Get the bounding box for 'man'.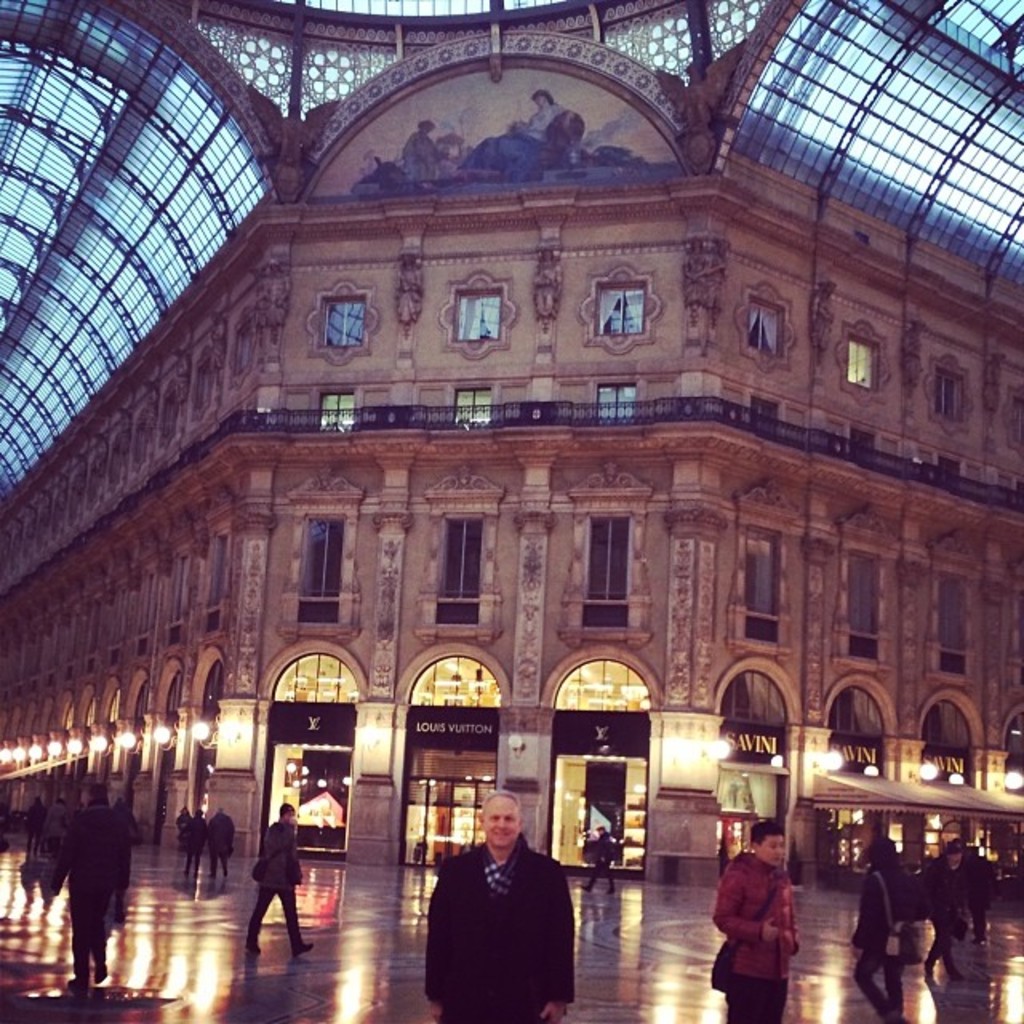
[424,789,590,1018].
